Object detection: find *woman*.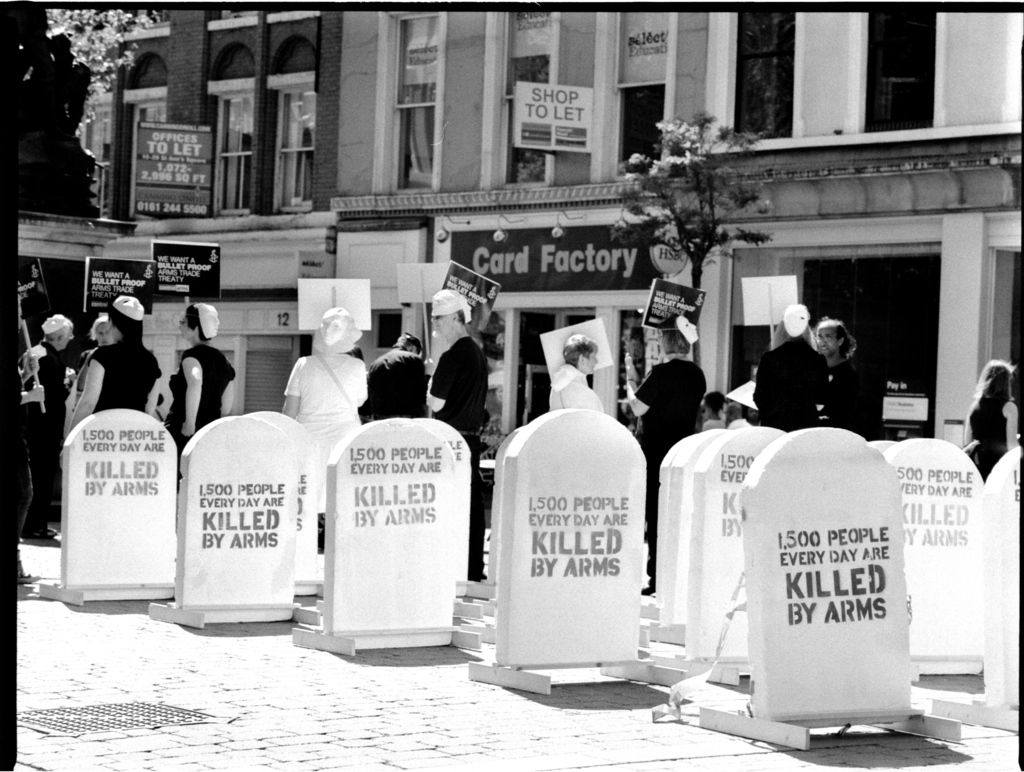
box=[968, 358, 1021, 487].
